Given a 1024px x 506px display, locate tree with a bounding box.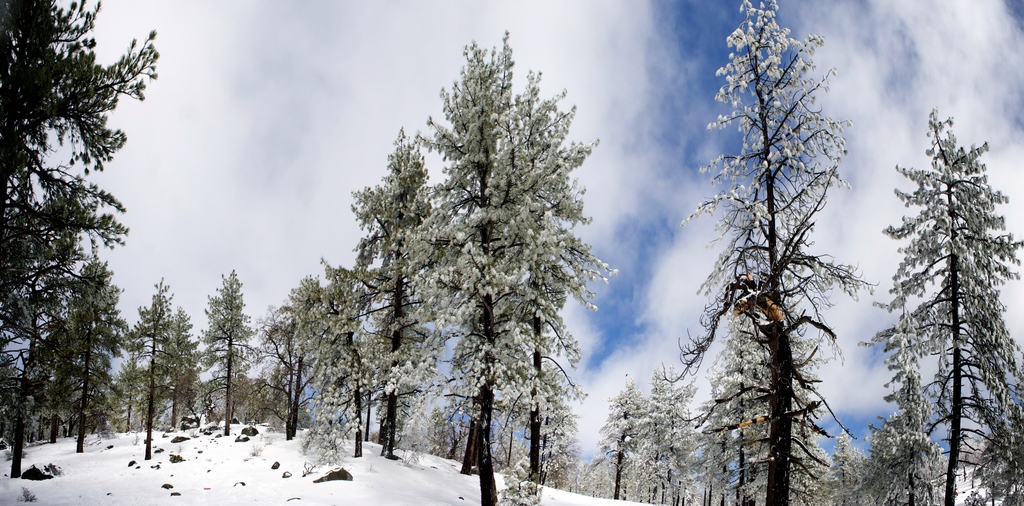
Located: region(706, 292, 829, 505).
